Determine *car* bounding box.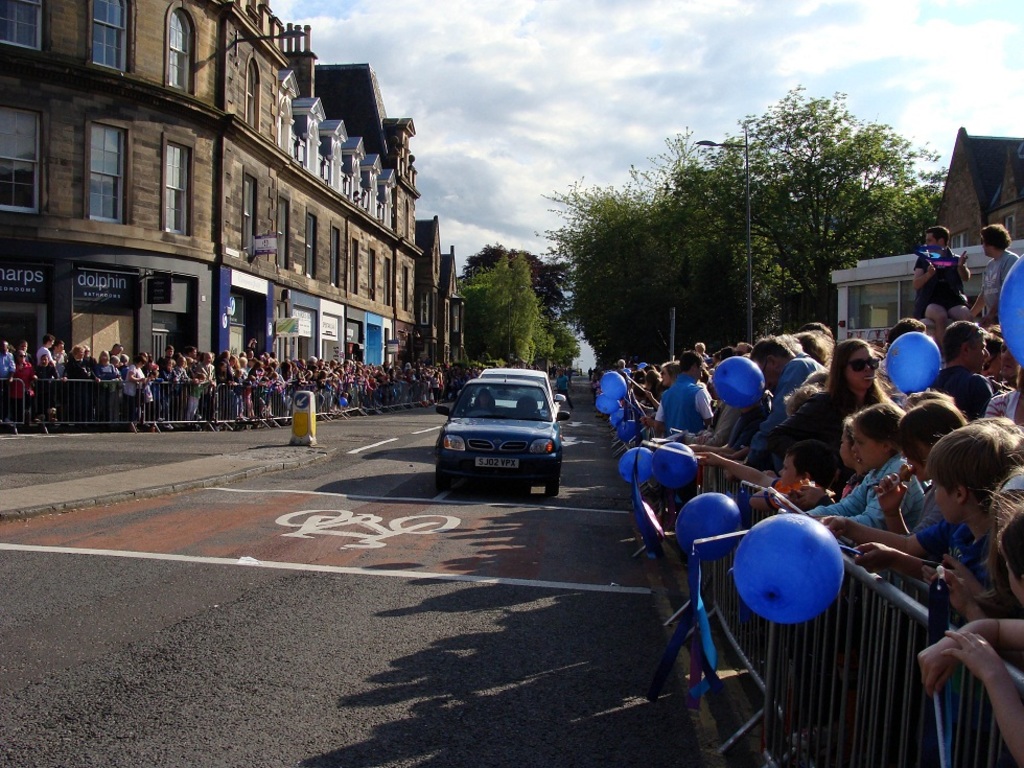
Determined: bbox=(433, 372, 568, 495).
